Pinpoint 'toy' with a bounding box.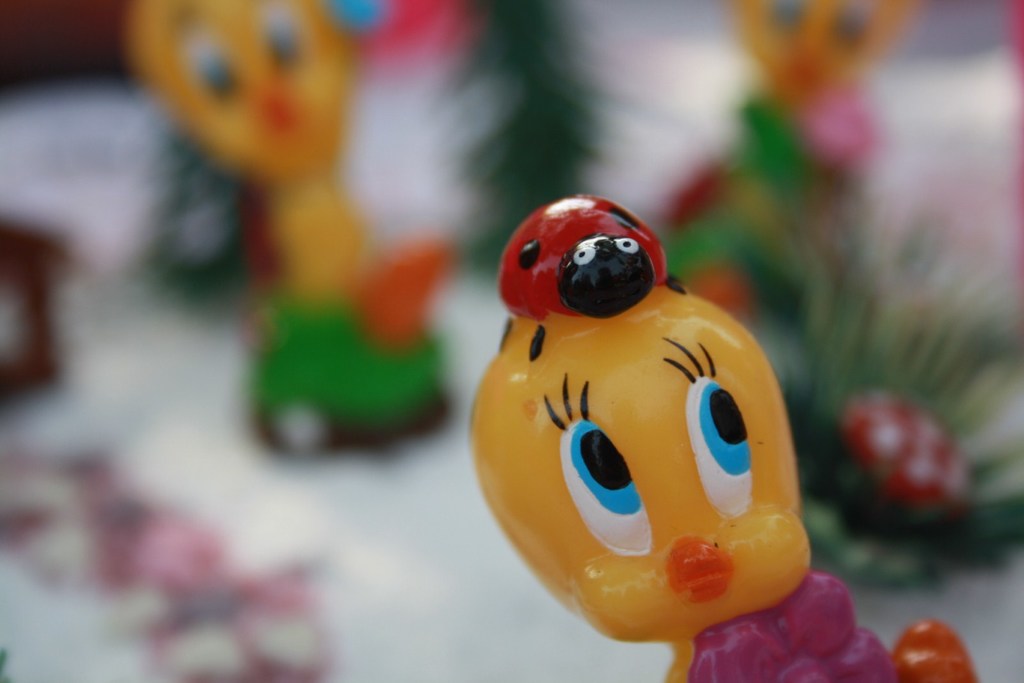
region(120, 0, 469, 457).
